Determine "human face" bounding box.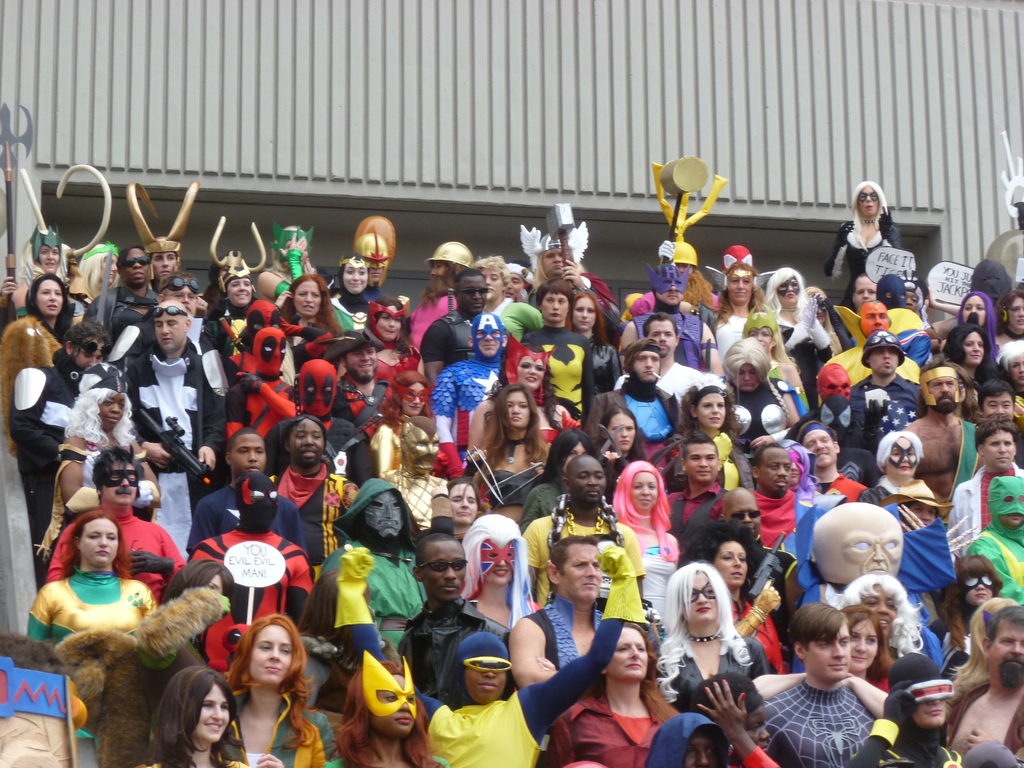
Determined: bbox(536, 294, 568, 321).
